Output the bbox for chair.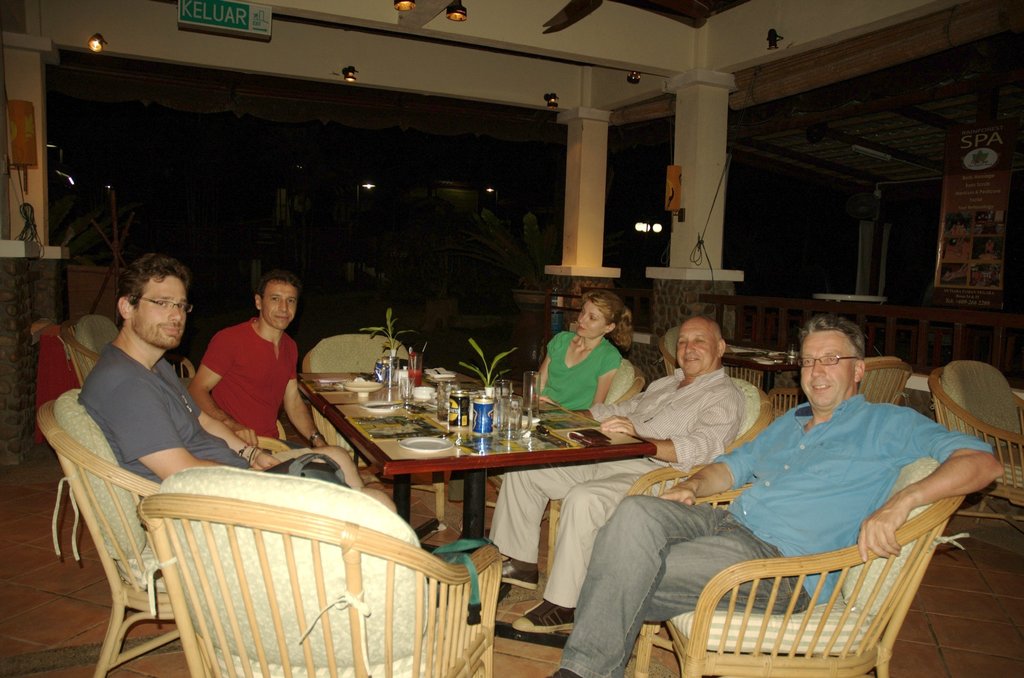
select_region(61, 315, 121, 387).
